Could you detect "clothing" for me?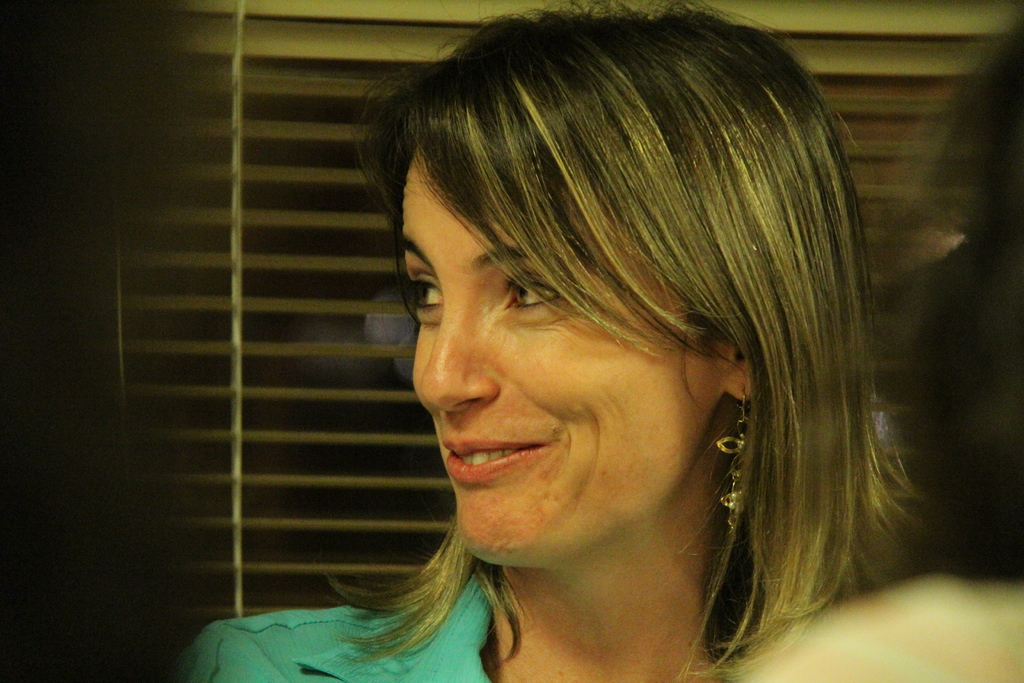
Detection result: x1=175 y1=561 x2=492 y2=682.
